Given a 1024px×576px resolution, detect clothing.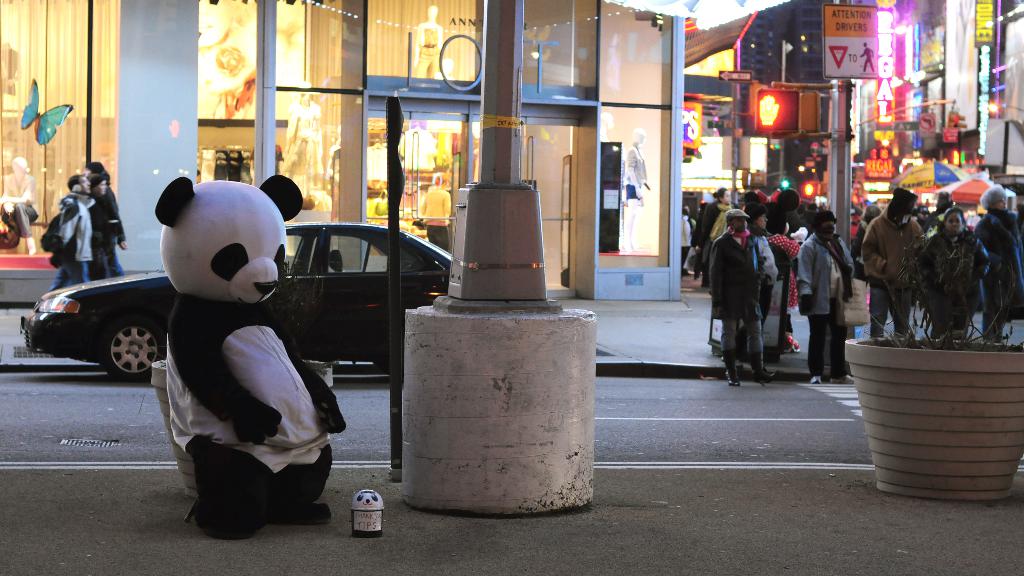
[412,184,454,247].
